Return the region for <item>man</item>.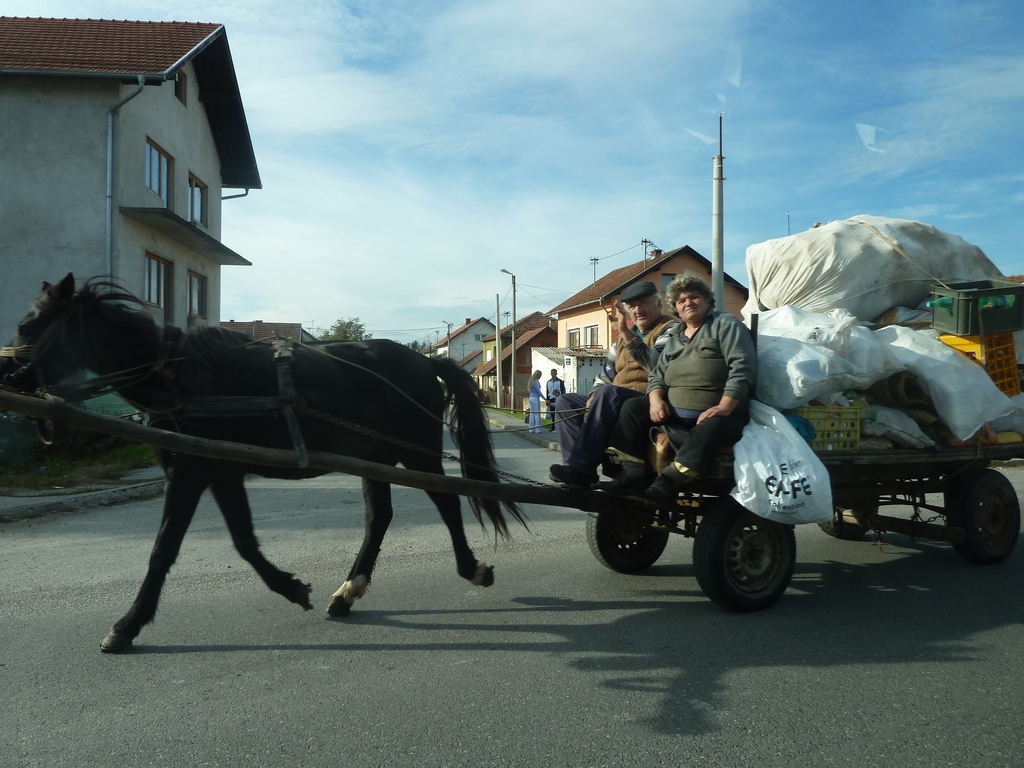
{"x1": 633, "y1": 271, "x2": 753, "y2": 488}.
